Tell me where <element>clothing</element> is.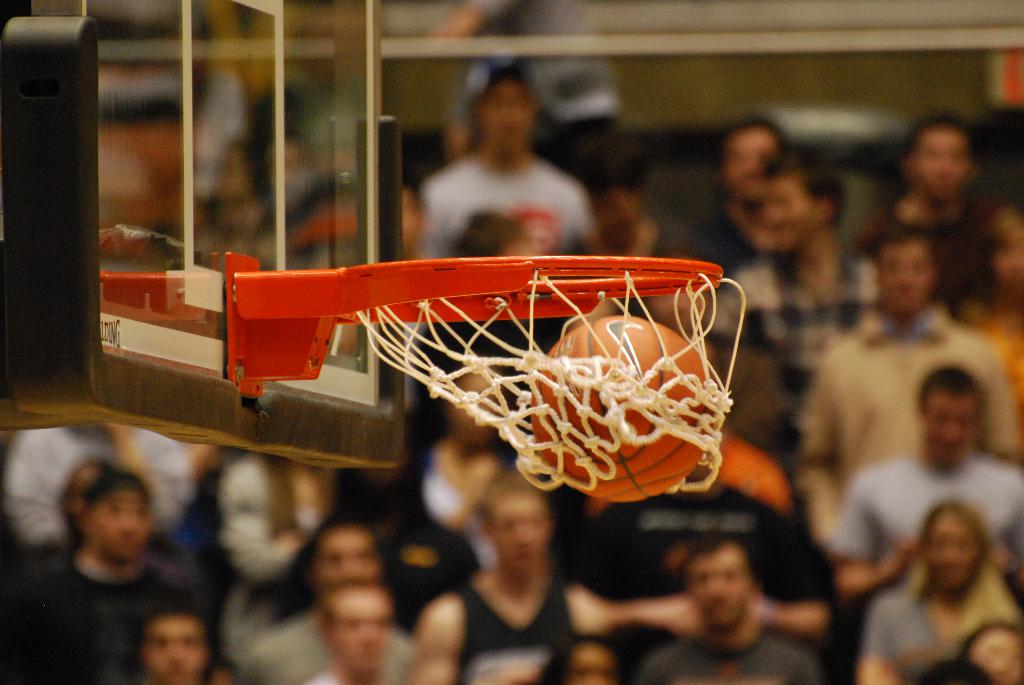
<element>clothing</element> is at 454, 584, 579, 684.
